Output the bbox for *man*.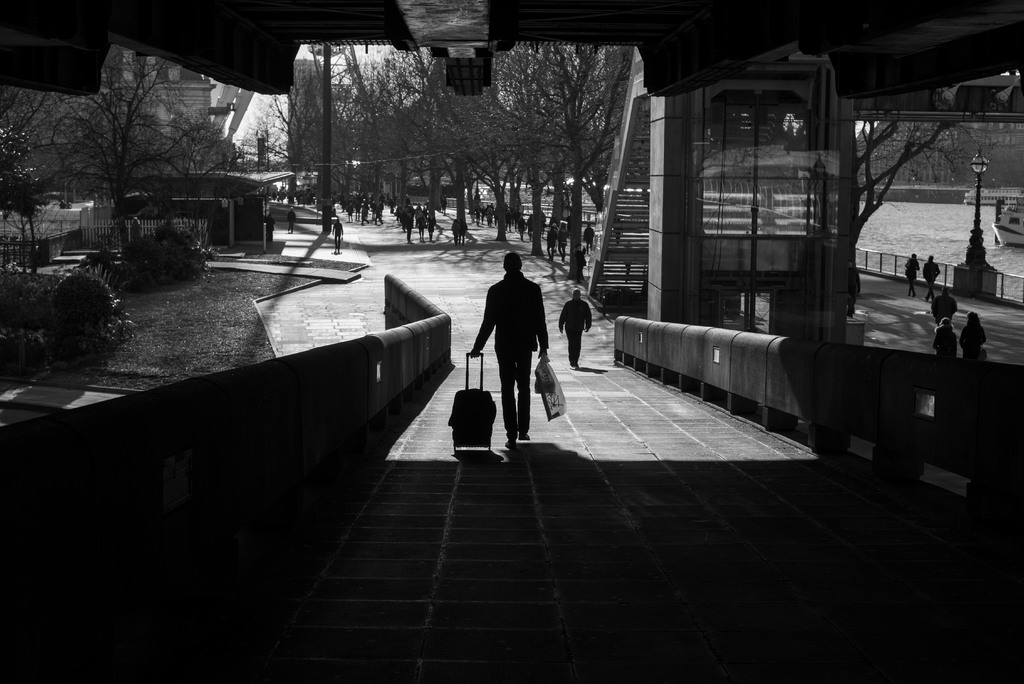
region(477, 250, 559, 448).
